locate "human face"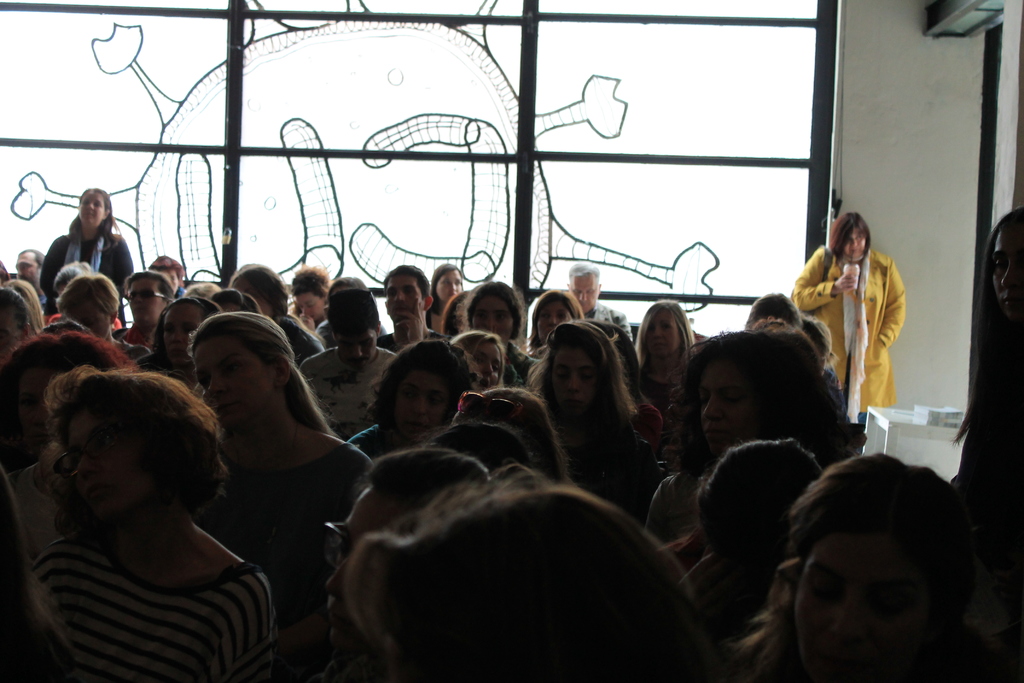
box(435, 267, 459, 309)
